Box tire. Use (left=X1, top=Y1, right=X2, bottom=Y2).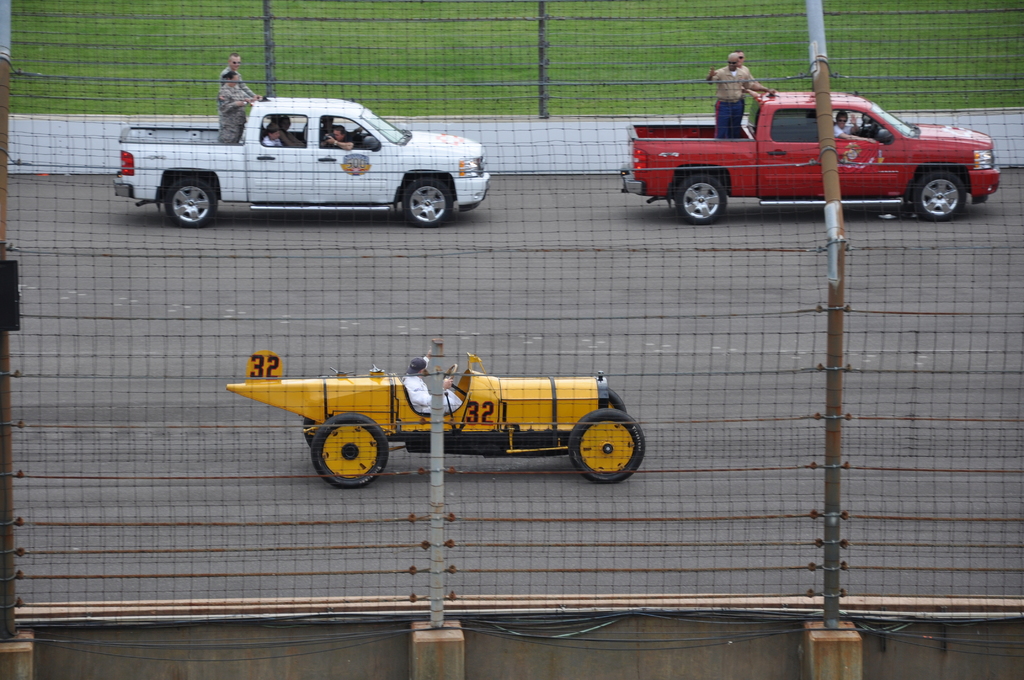
(left=911, top=166, right=966, bottom=216).
